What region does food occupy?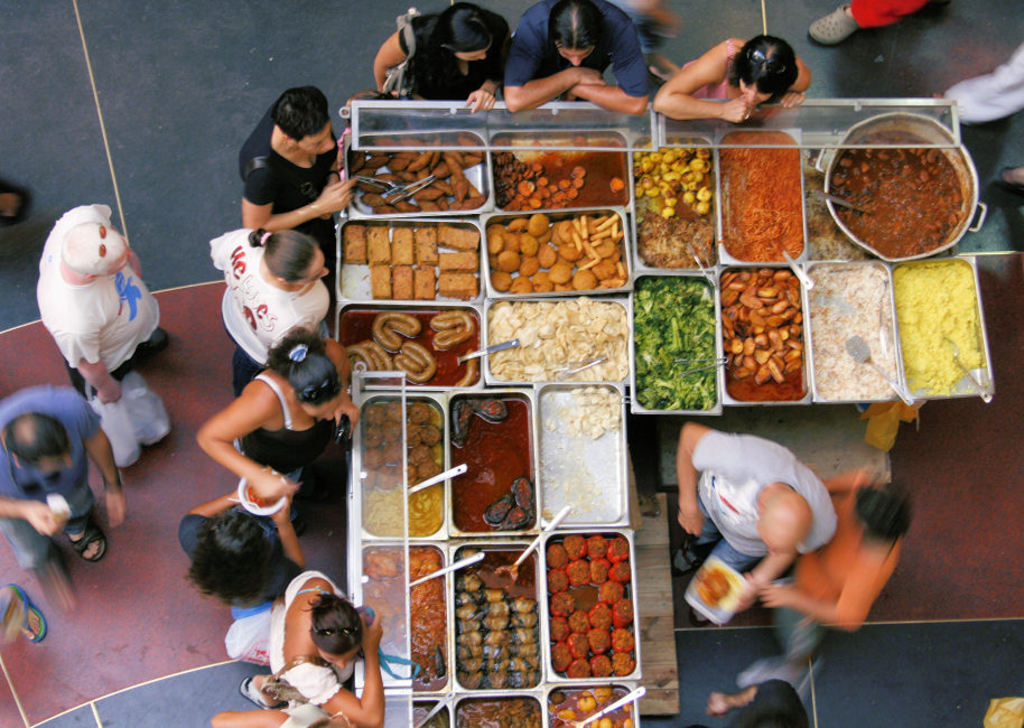
<region>547, 542, 568, 568</region>.
